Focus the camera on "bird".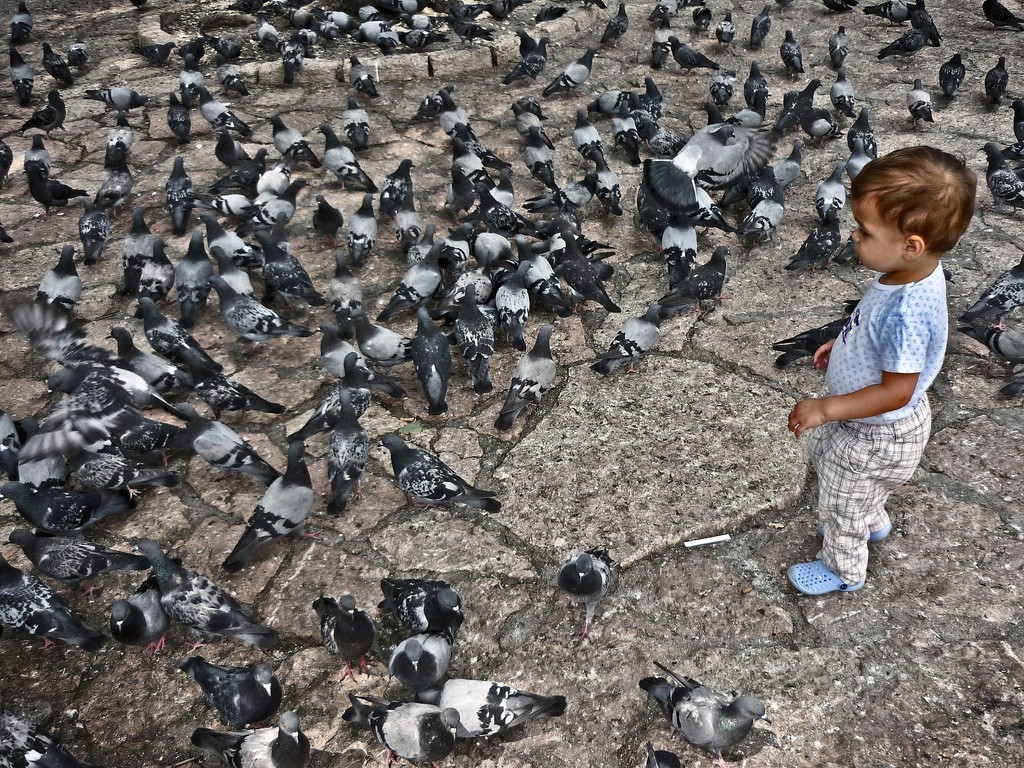
Focus region: [861,0,908,22].
